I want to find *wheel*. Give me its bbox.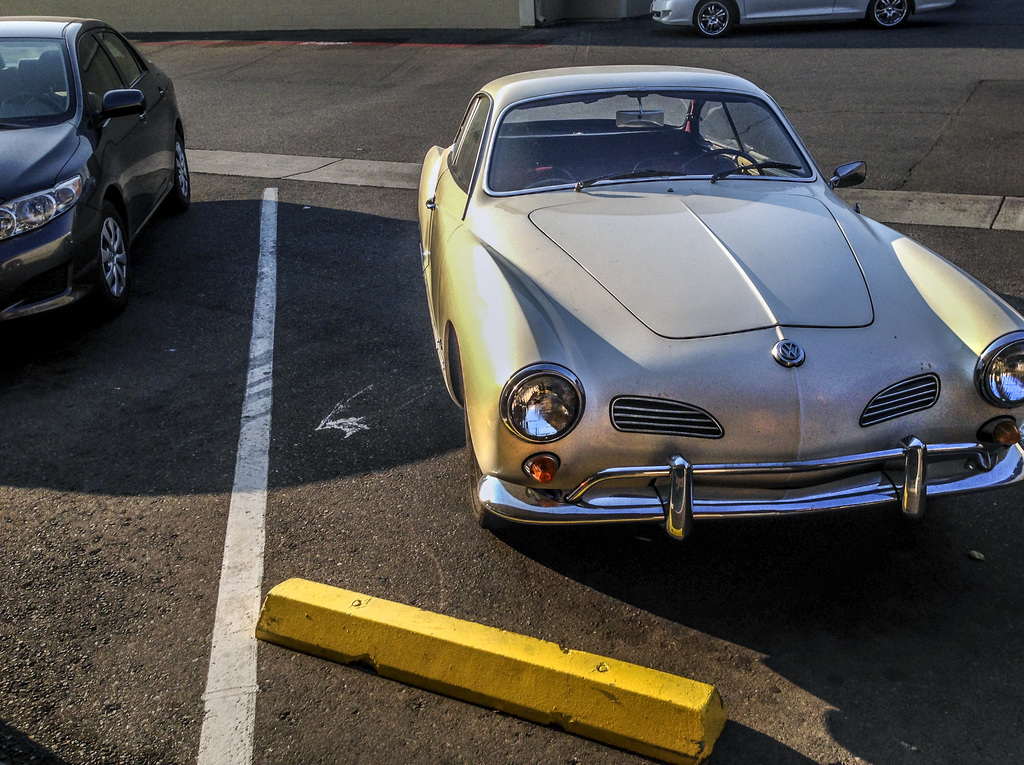
box(679, 147, 762, 176).
